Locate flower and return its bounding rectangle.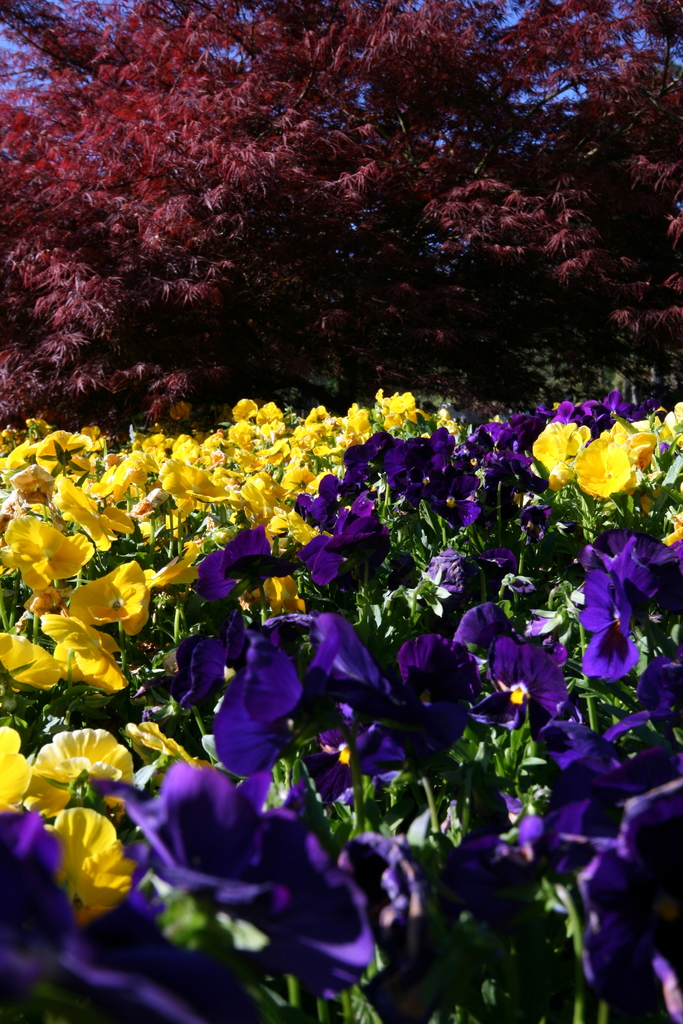
69,561,149,634.
